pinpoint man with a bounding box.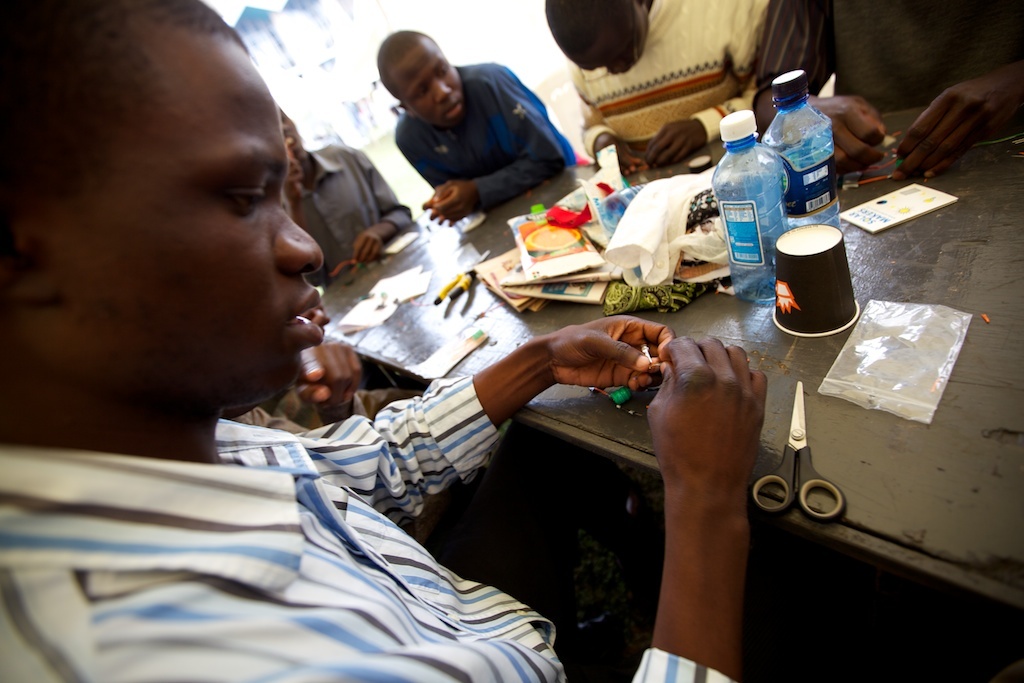
280 105 416 270.
